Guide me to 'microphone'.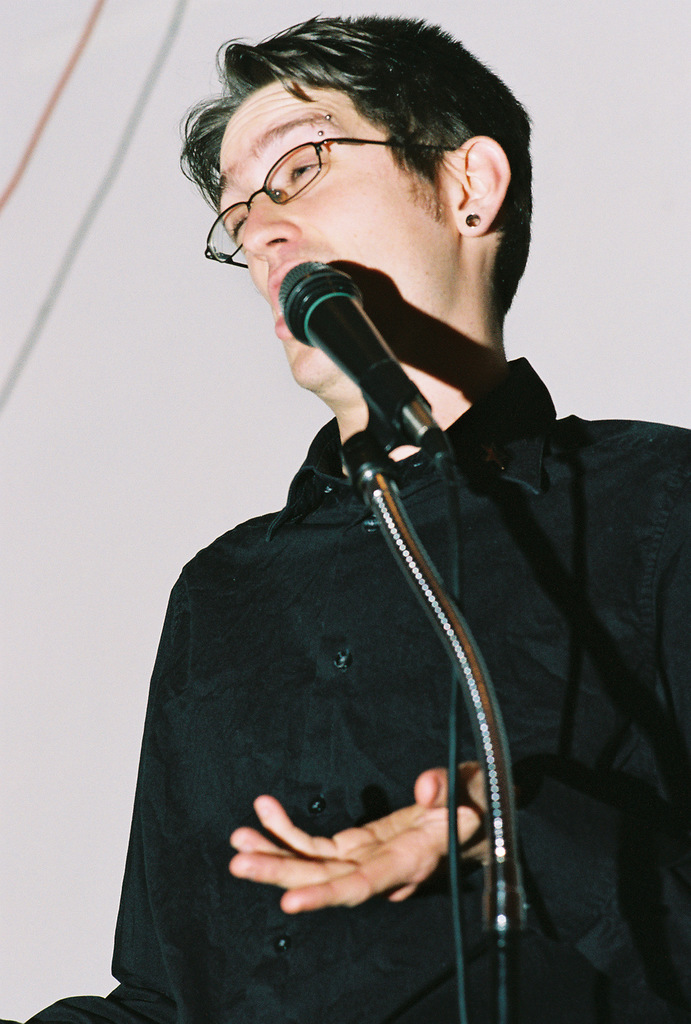
Guidance: (265,253,444,428).
